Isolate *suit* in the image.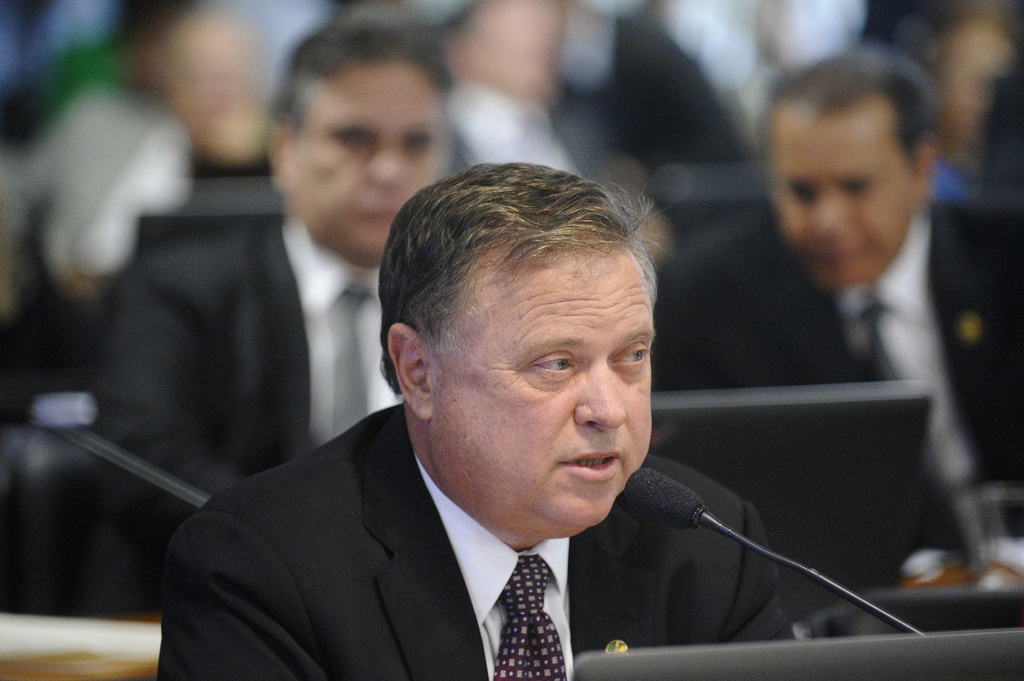
Isolated region: select_region(79, 213, 413, 616).
